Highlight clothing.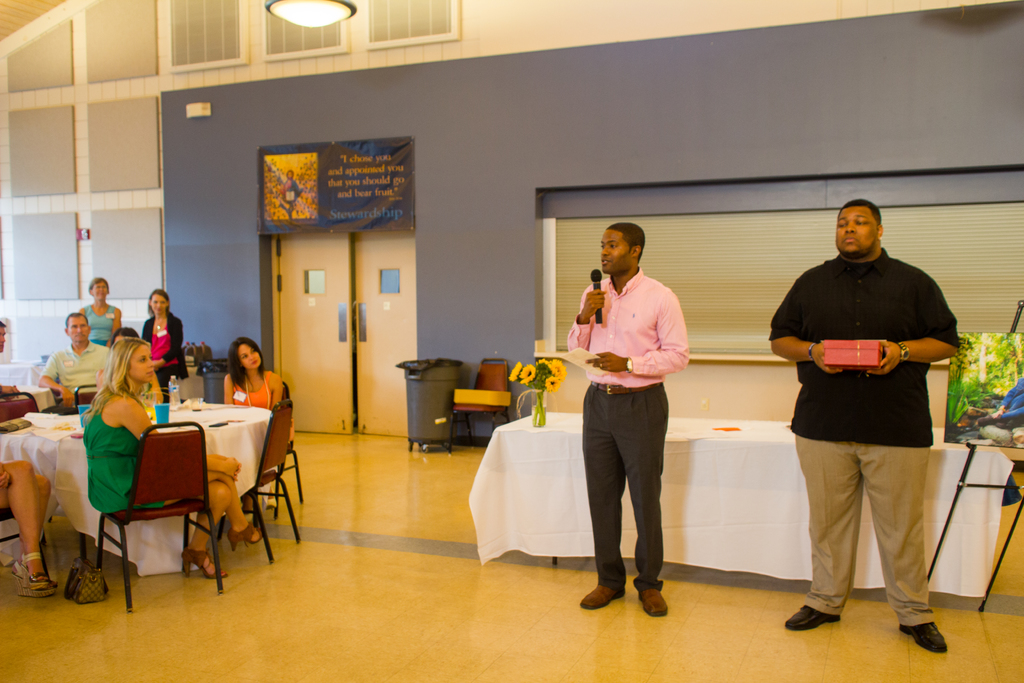
Highlighted region: region(140, 312, 186, 399).
